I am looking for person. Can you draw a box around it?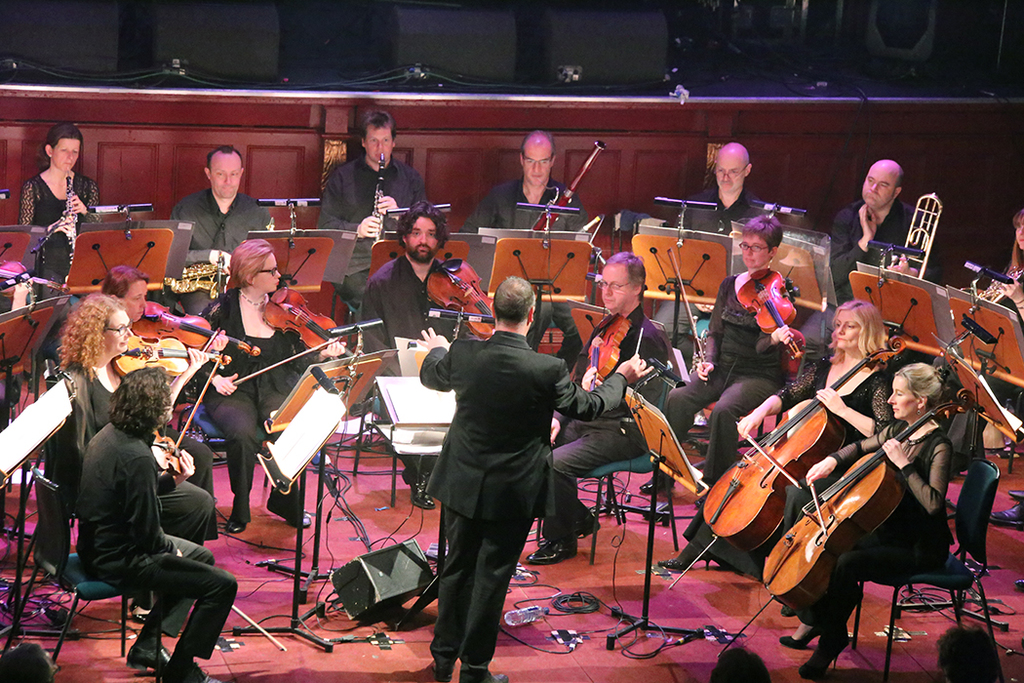
Sure, the bounding box is (204,240,317,539).
